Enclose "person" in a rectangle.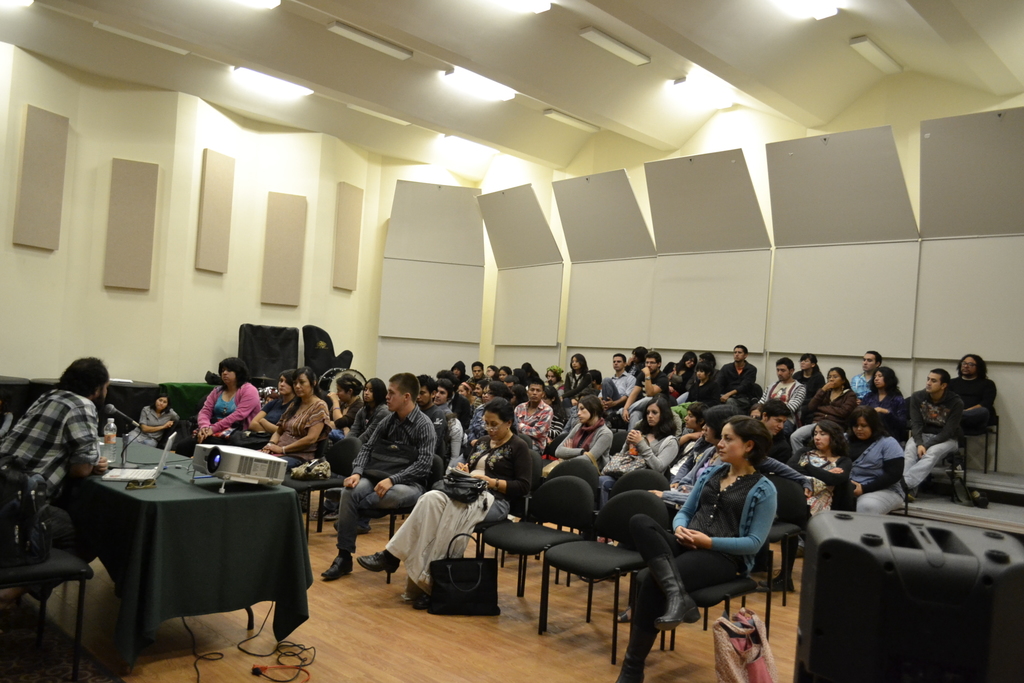
[x1=748, y1=352, x2=817, y2=426].
